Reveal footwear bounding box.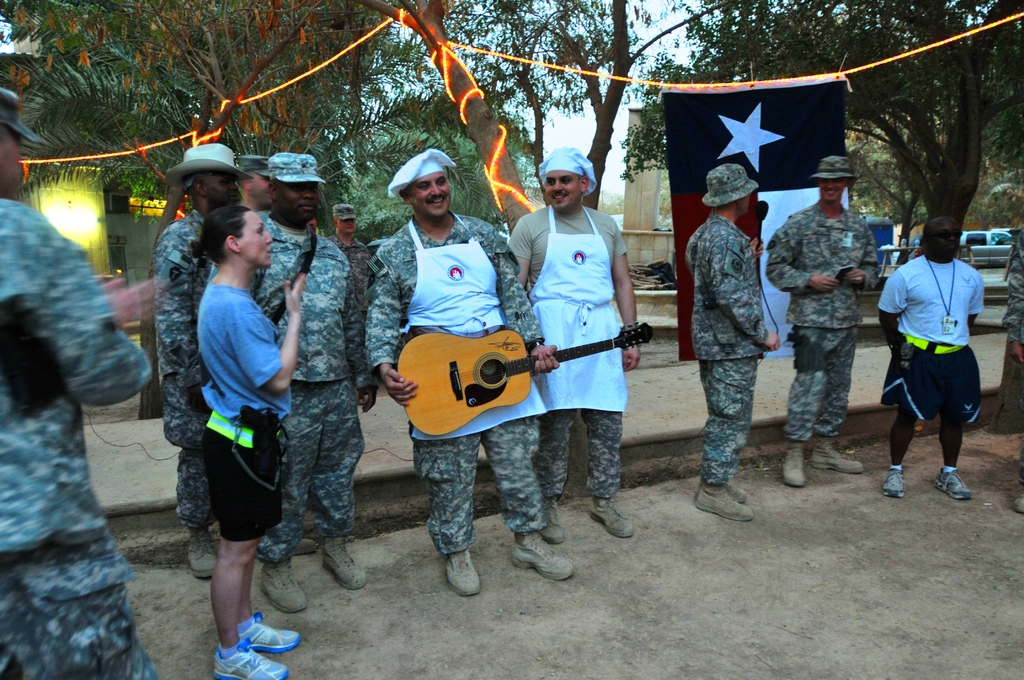
Revealed: <bbox>881, 465, 906, 496</bbox>.
